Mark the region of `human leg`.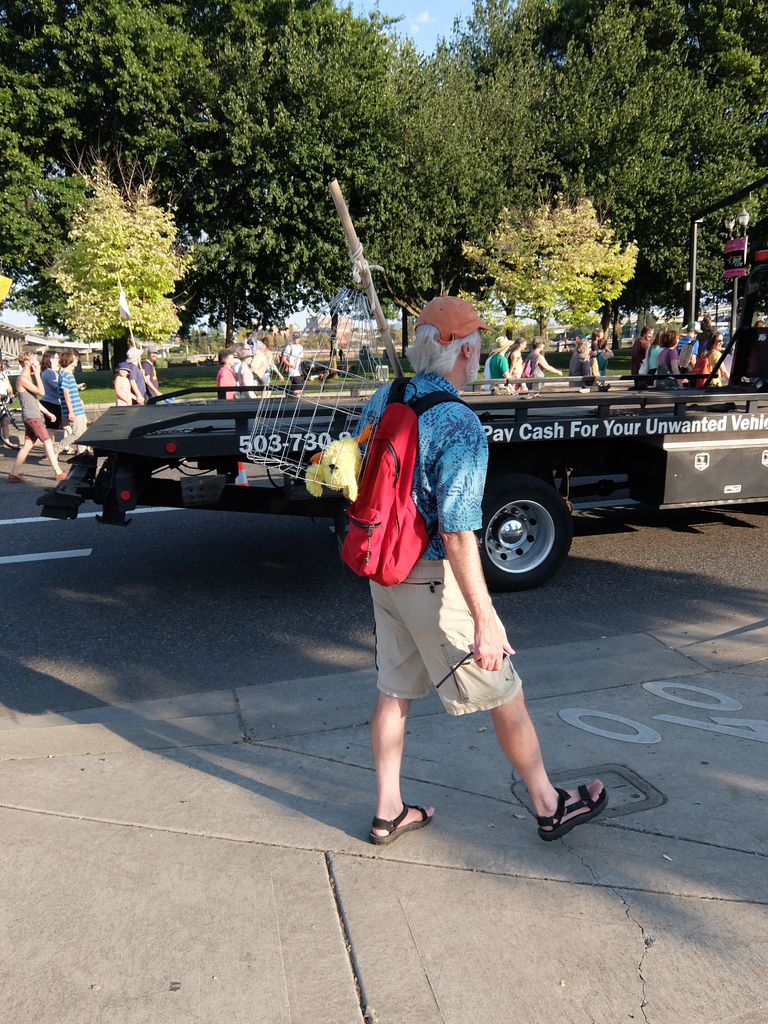
Region: box=[13, 424, 36, 477].
